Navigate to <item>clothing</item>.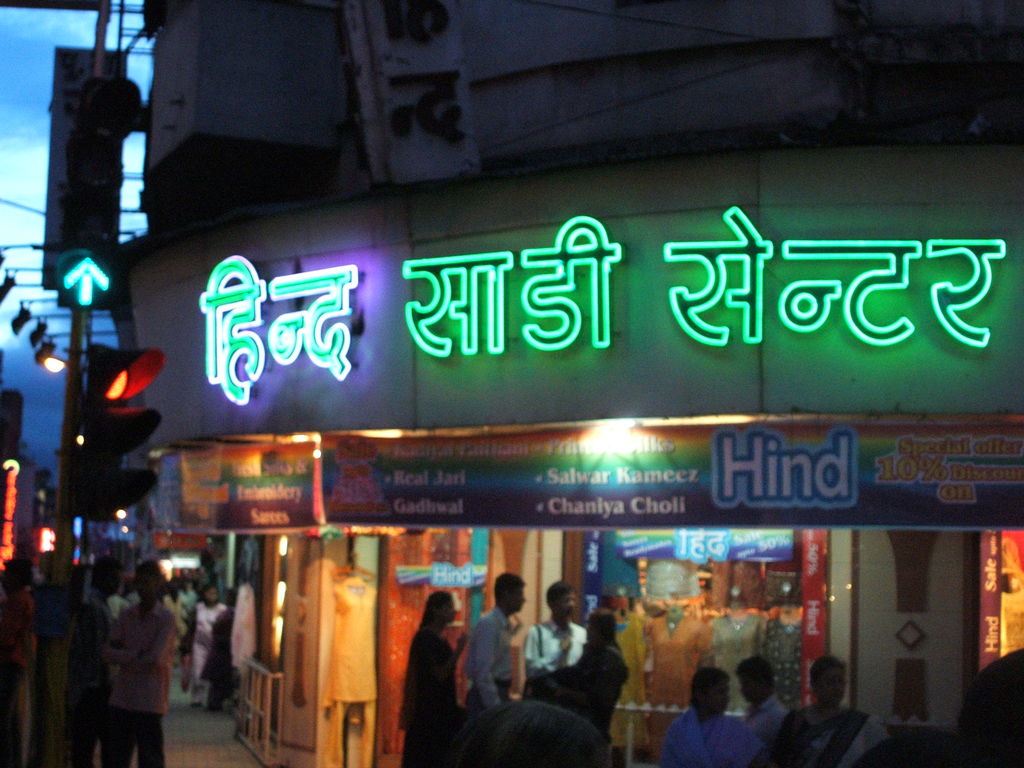
Navigation target: box(662, 708, 752, 767).
